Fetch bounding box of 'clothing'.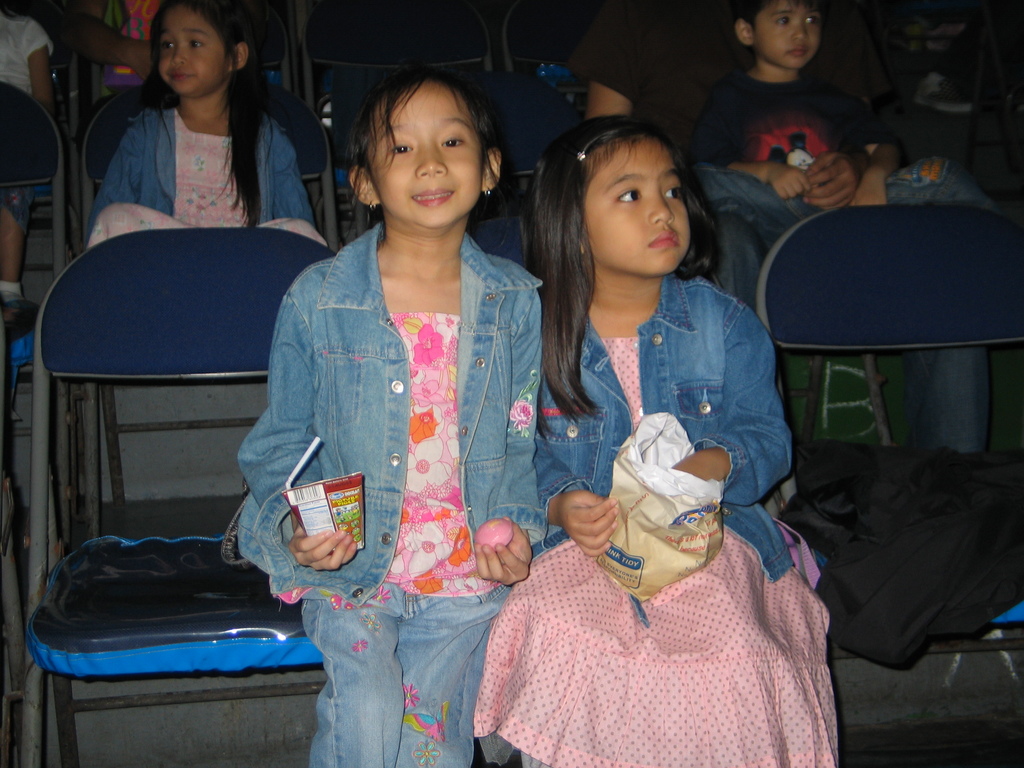
Bbox: BBox(0, 12, 55, 95).
